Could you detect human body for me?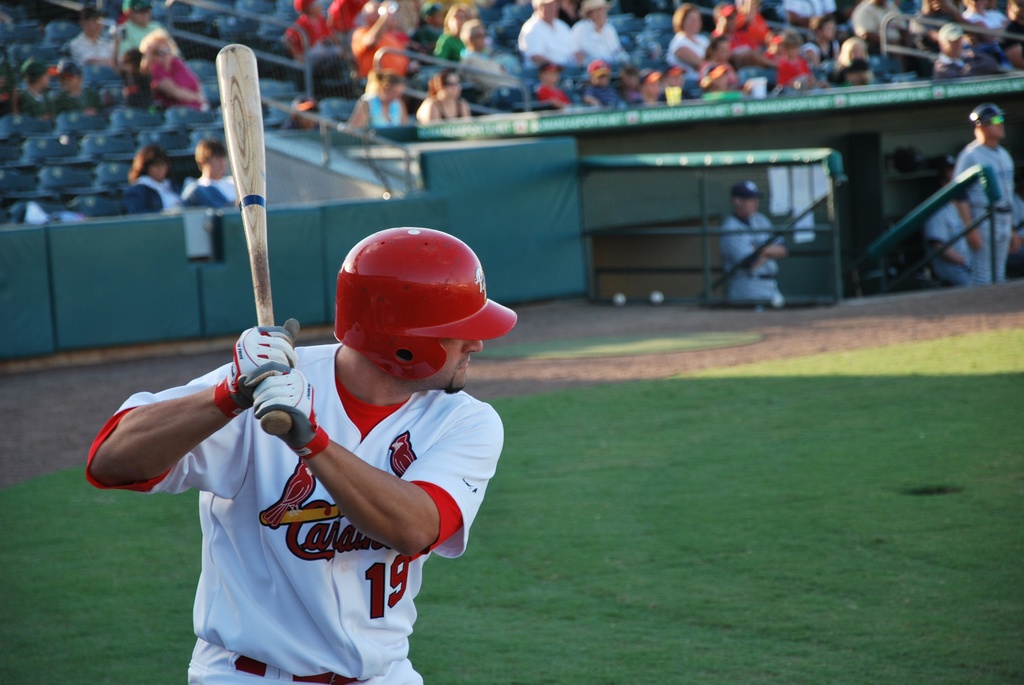
Detection result: {"x1": 519, "y1": 0, "x2": 576, "y2": 67}.
